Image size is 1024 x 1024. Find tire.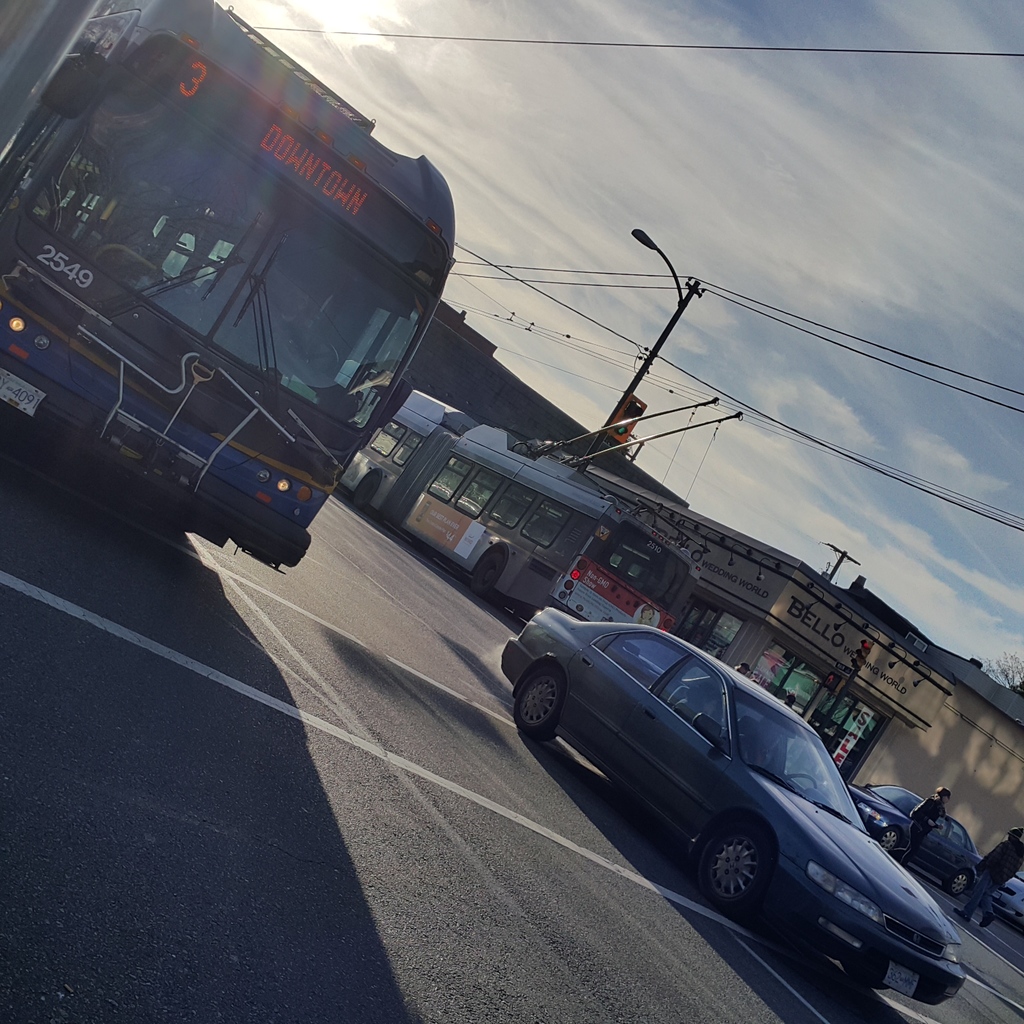
{"x1": 355, "y1": 468, "x2": 386, "y2": 509}.
